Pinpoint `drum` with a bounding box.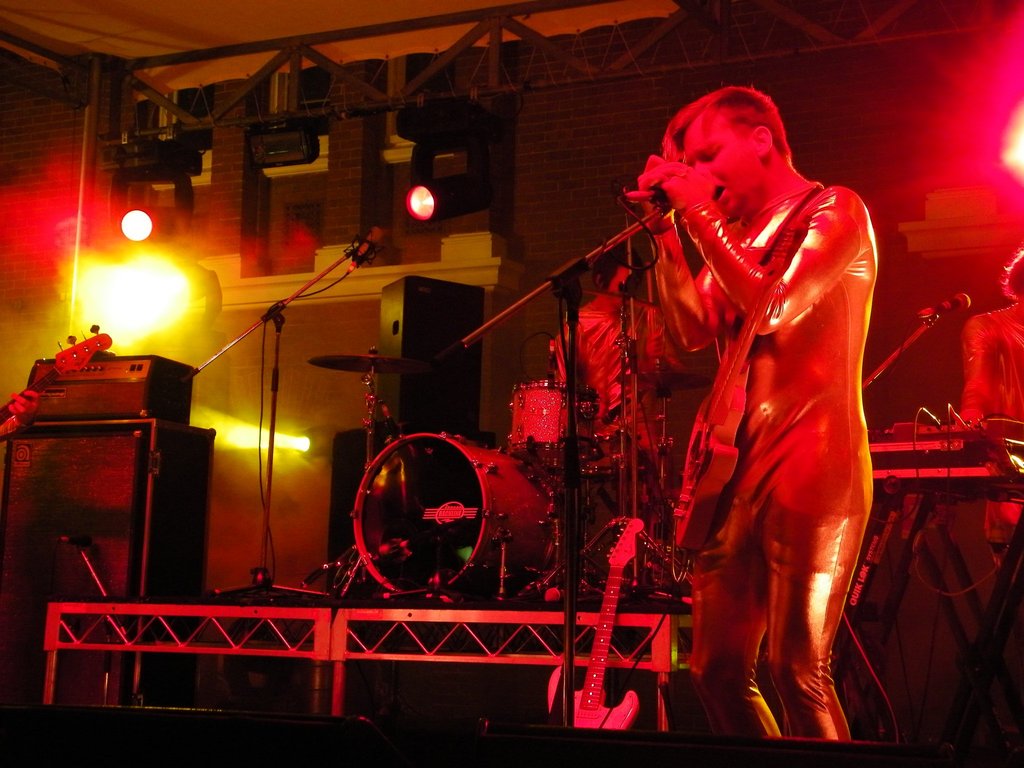
select_region(351, 431, 570, 591).
